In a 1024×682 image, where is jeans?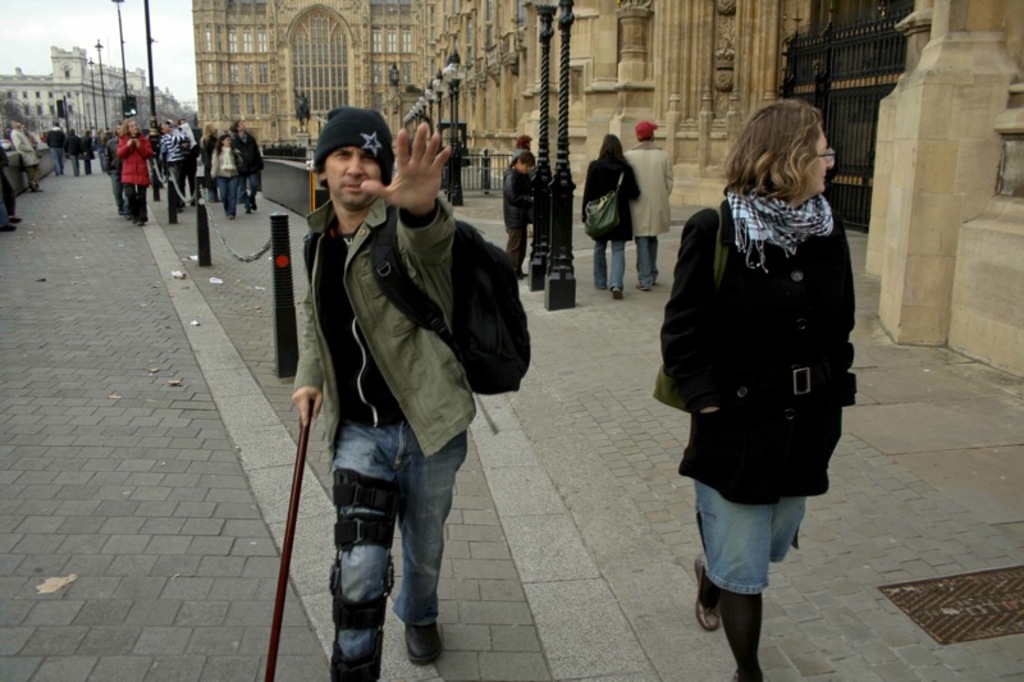
(246,169,268,215).
